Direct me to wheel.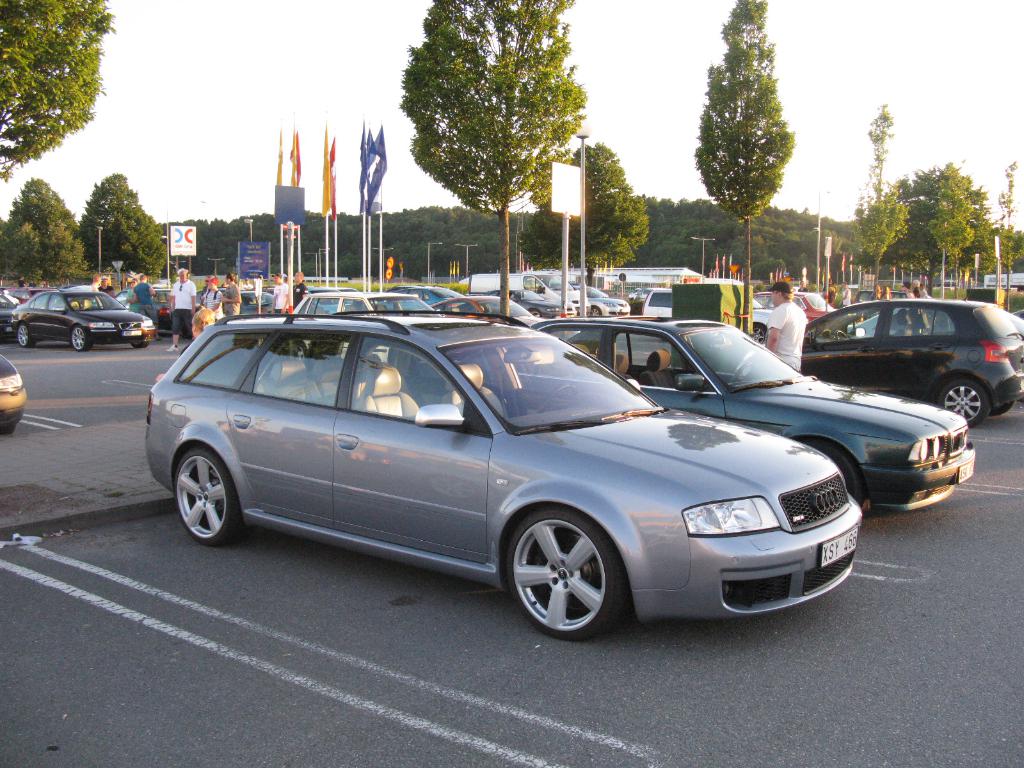
Direction: Rect(507, 521, 615, 637).
